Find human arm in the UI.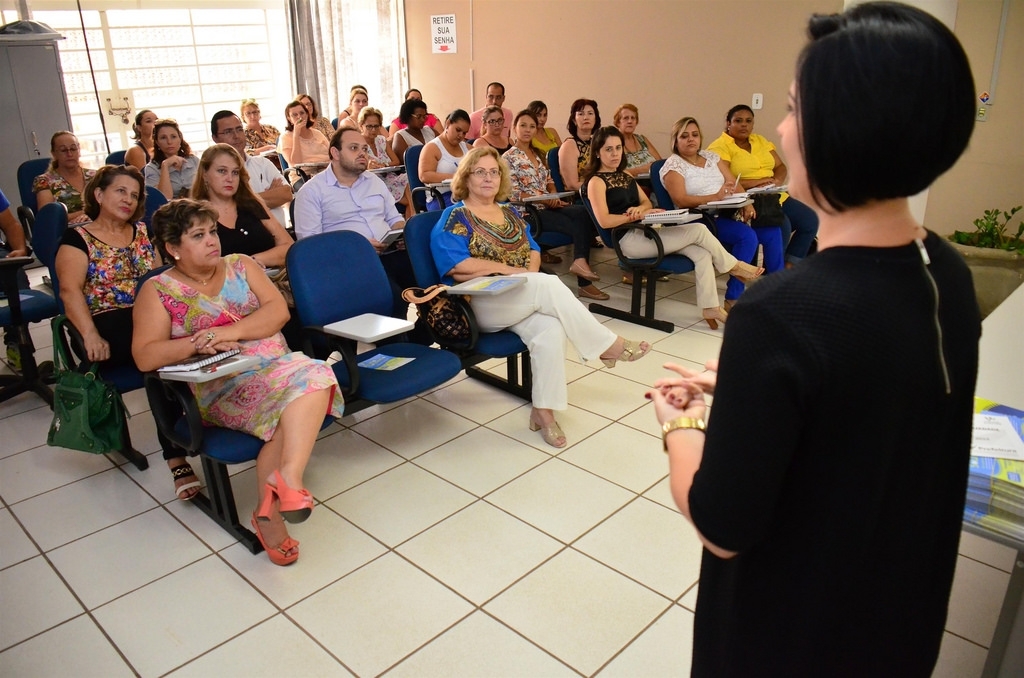
UI element at l=285, t=195, r=319, b=241.
